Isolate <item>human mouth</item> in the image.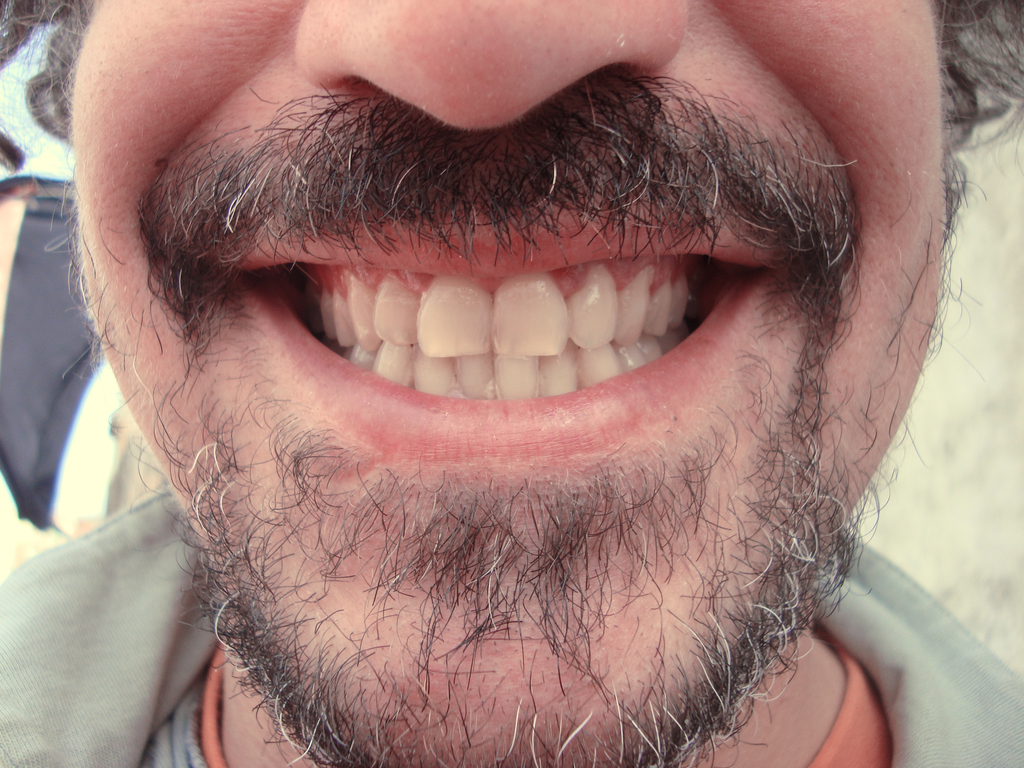
Isolated region: <region>225, 216, 772, 472</region>.
